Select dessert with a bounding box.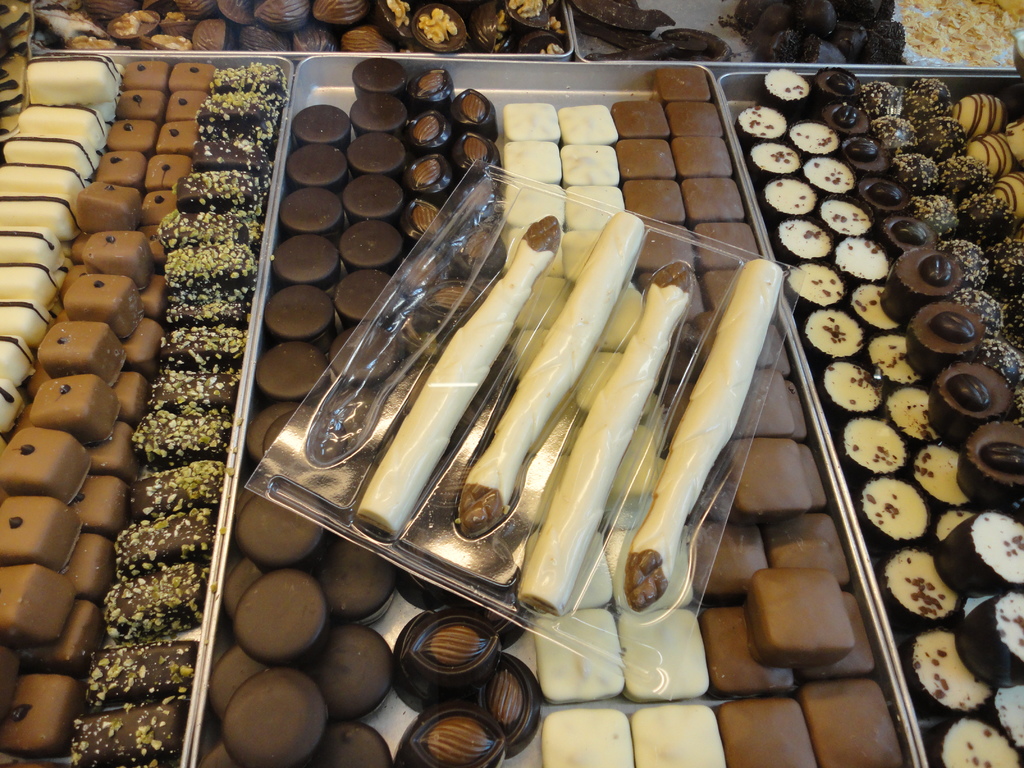
96/156/143/179.
